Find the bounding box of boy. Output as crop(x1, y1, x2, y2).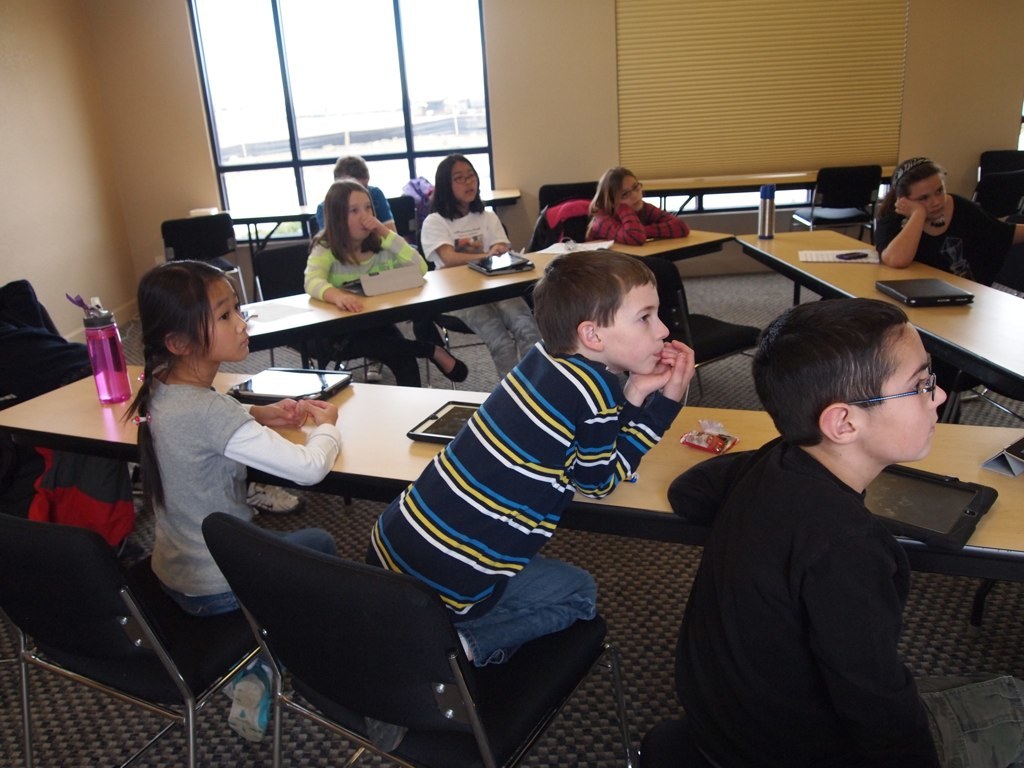
crop(662, 296, 1023, 767).
